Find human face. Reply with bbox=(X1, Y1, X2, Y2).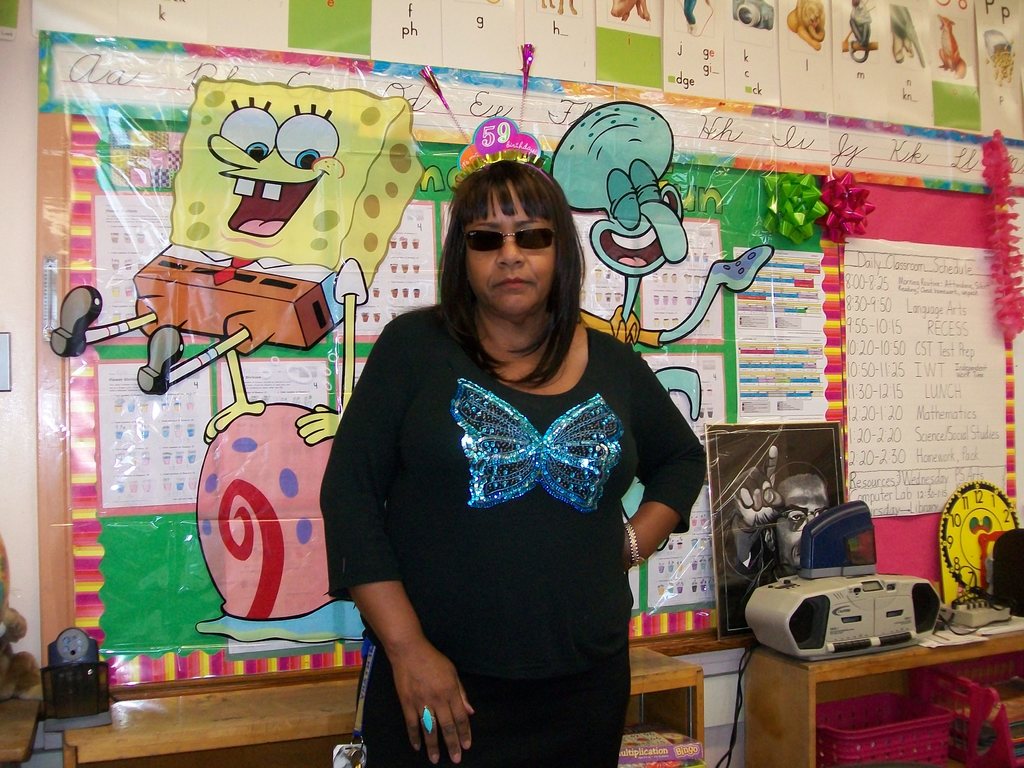
bbox=(468, 185, 558, 312).
